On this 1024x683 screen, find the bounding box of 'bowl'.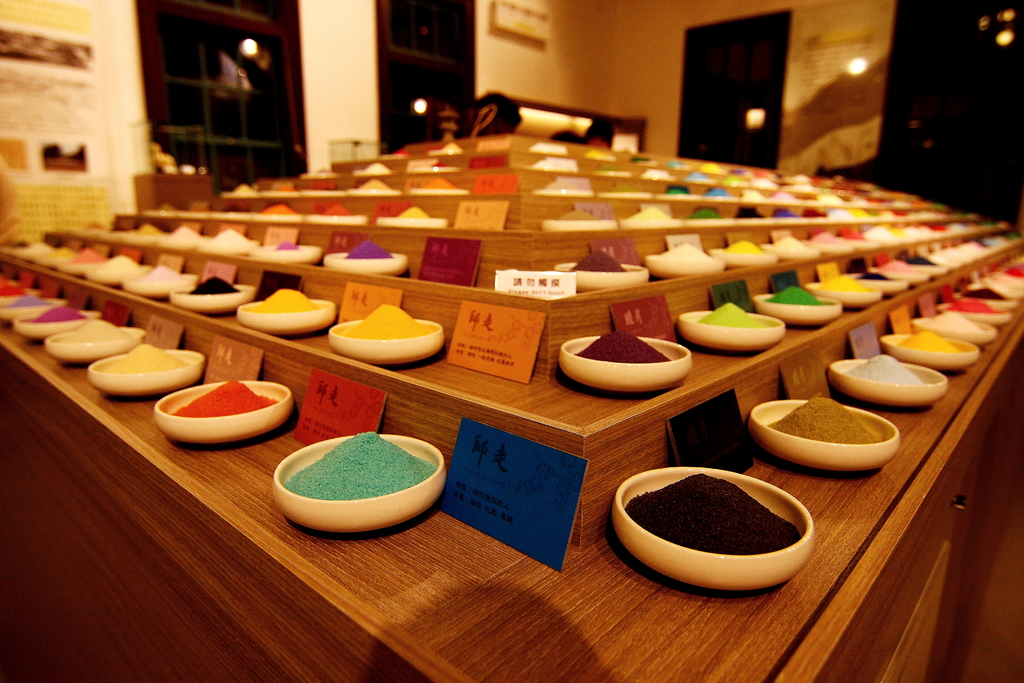
Bounding box: detection(0, 298, 65, 323).
